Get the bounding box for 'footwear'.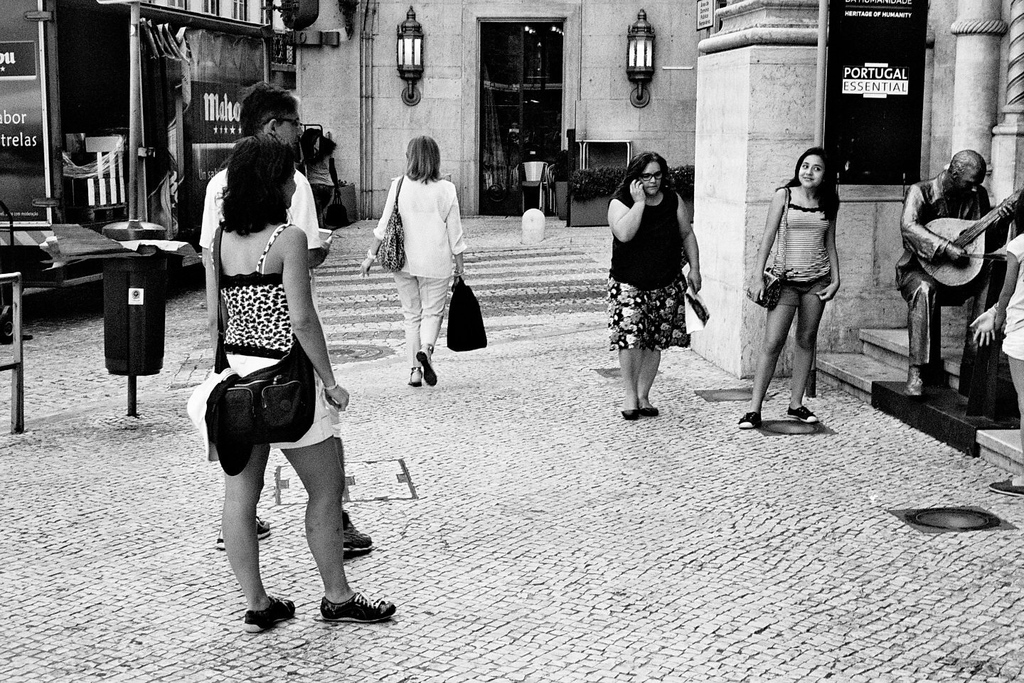
box(210, 515, 272, 555).
